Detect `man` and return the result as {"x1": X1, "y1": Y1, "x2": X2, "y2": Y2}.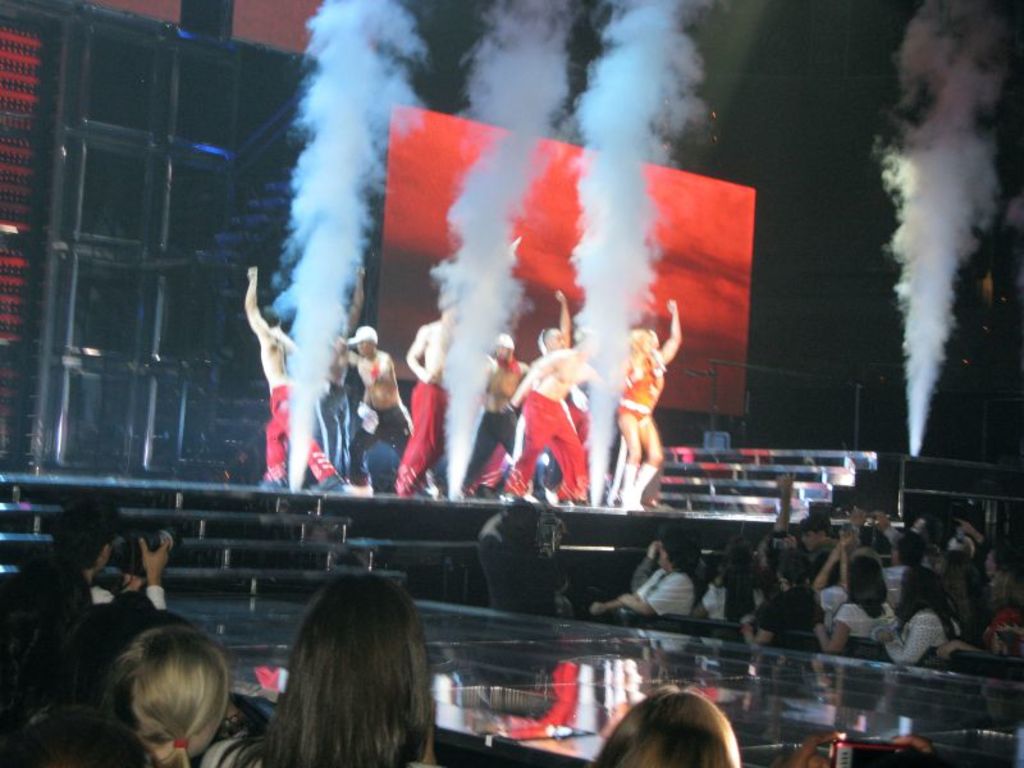
{"x1": 308, "y1": 264, "x2": 356, "y2": 476}.
